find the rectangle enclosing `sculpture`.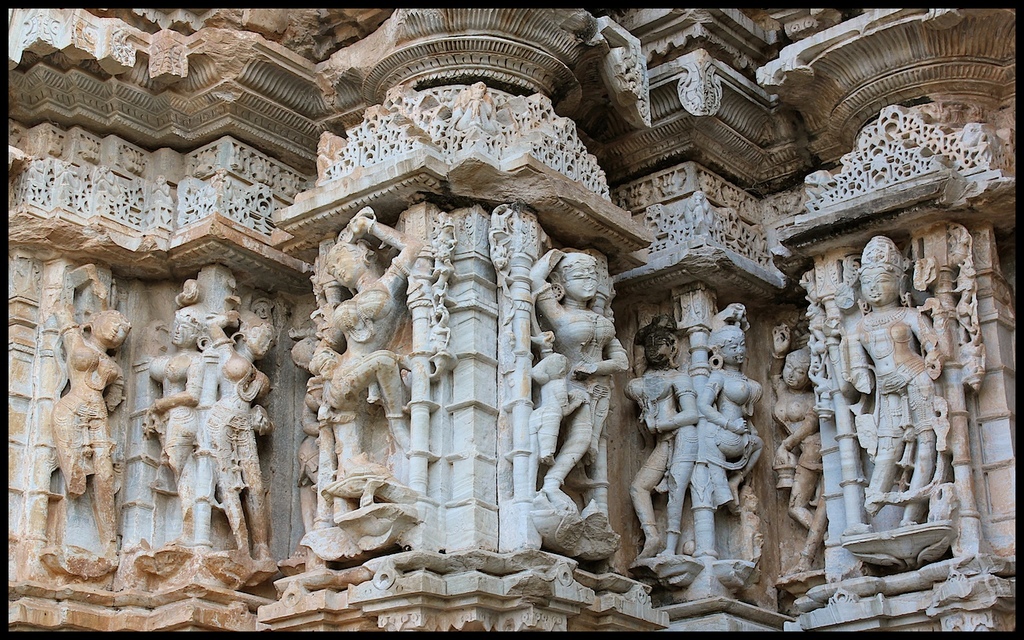
<box>772,329,828,575</box>.
